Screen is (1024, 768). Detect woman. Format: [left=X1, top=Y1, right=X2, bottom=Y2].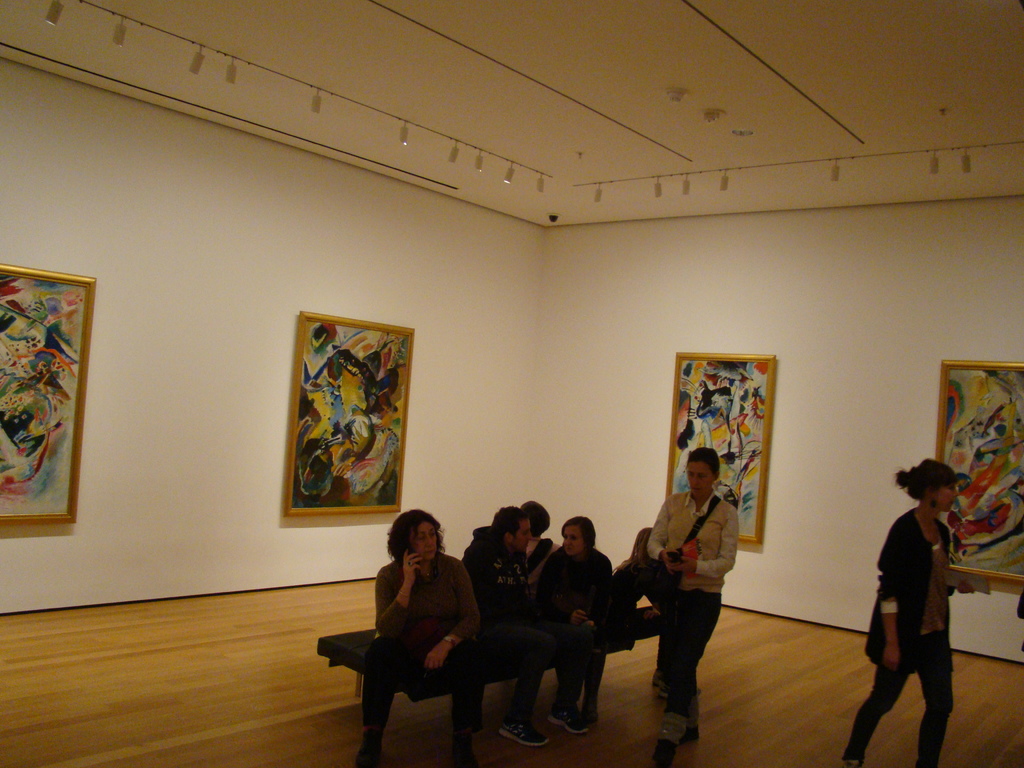
[left=536, top=509, right=615, bottom=735].
